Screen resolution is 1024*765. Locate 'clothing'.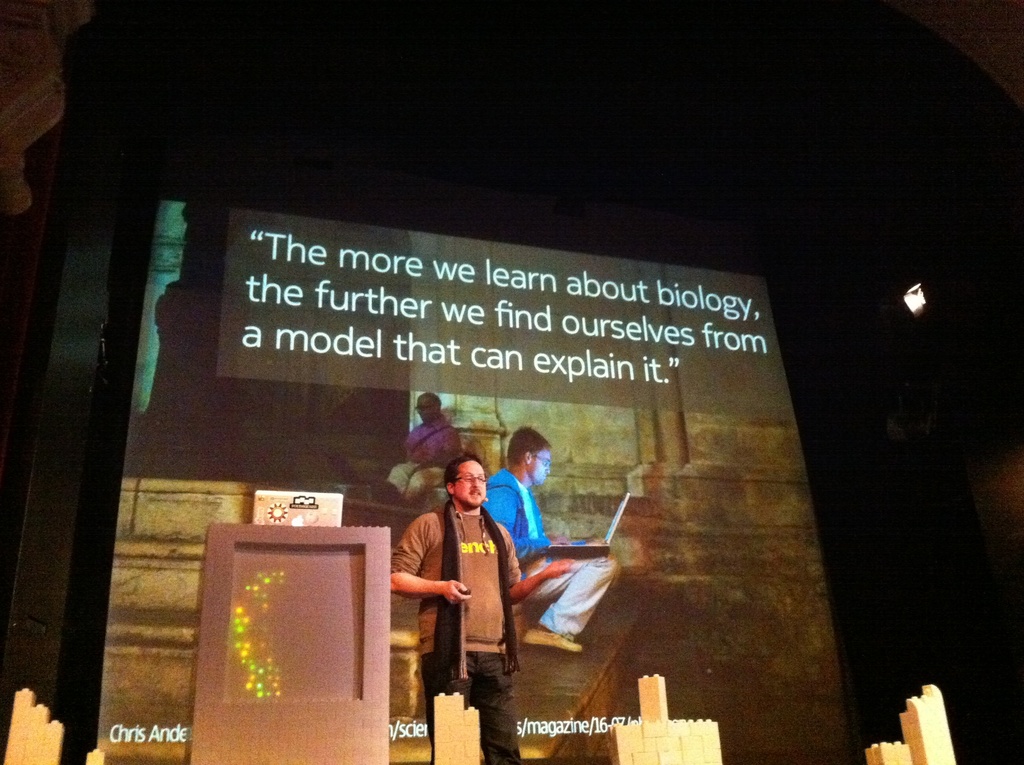
pyautogui.locateOnScreen(365, 478, 501, 702).
